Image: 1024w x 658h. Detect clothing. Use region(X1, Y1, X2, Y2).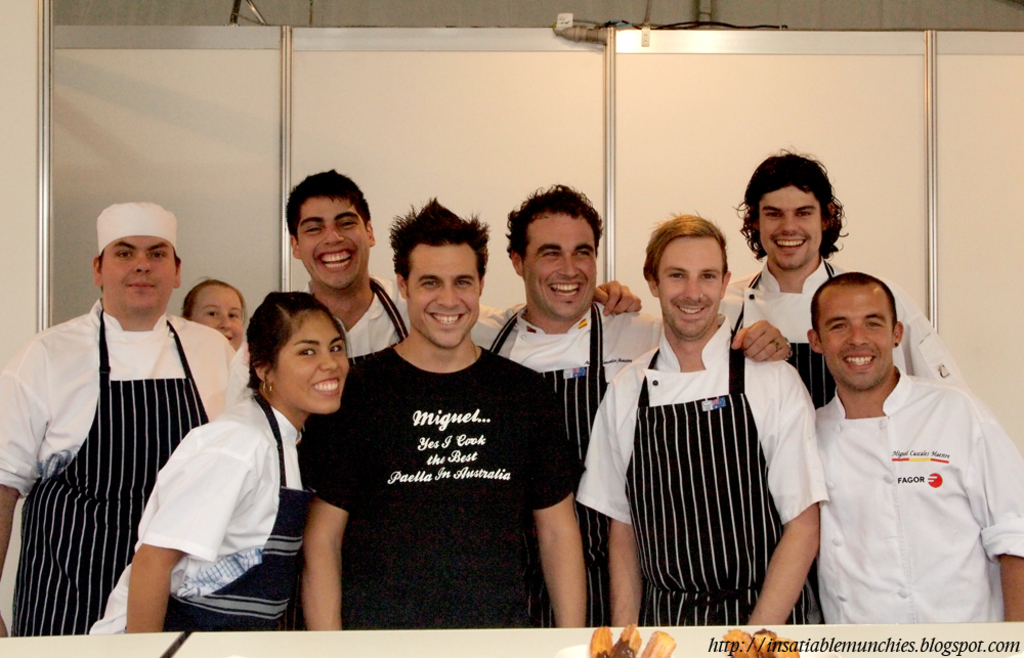
region(88, 389, 316, 635).
